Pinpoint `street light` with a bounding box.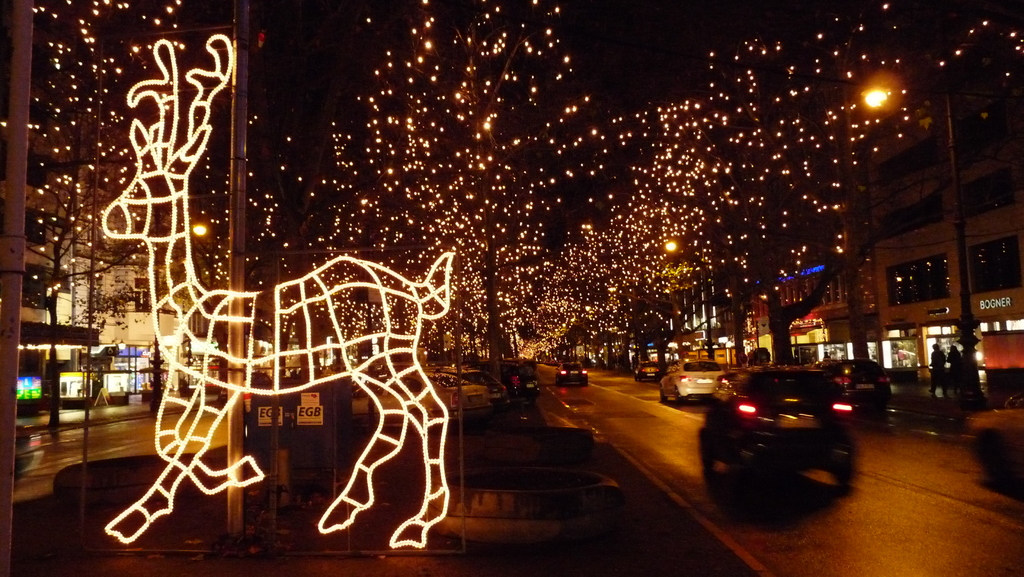
[190, 195, 229, 343].
